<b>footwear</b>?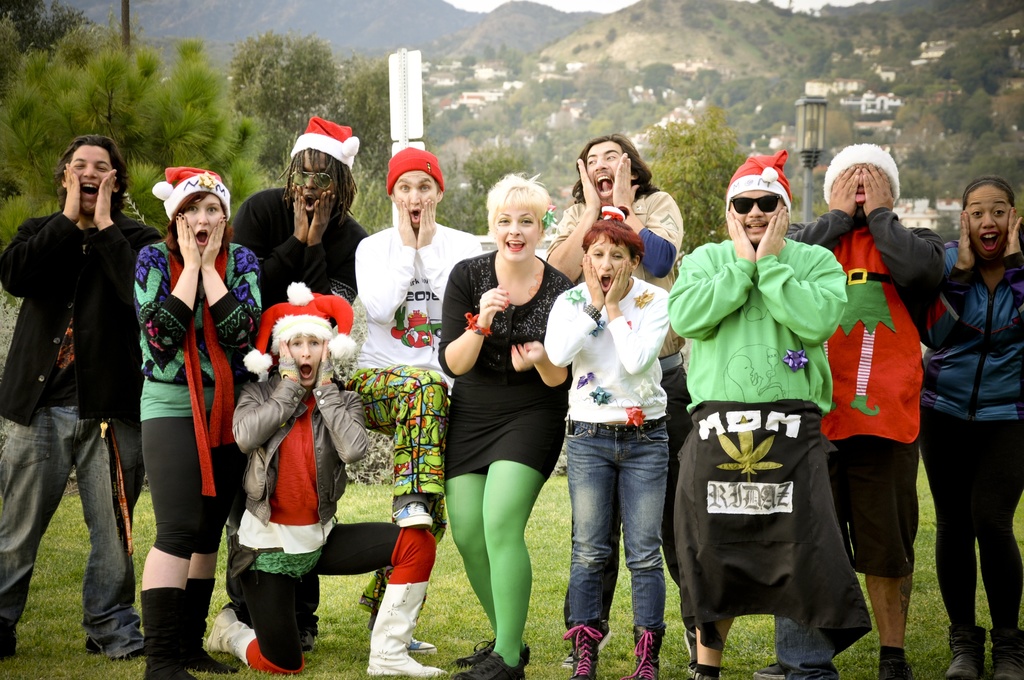
[621,626,666,679]
